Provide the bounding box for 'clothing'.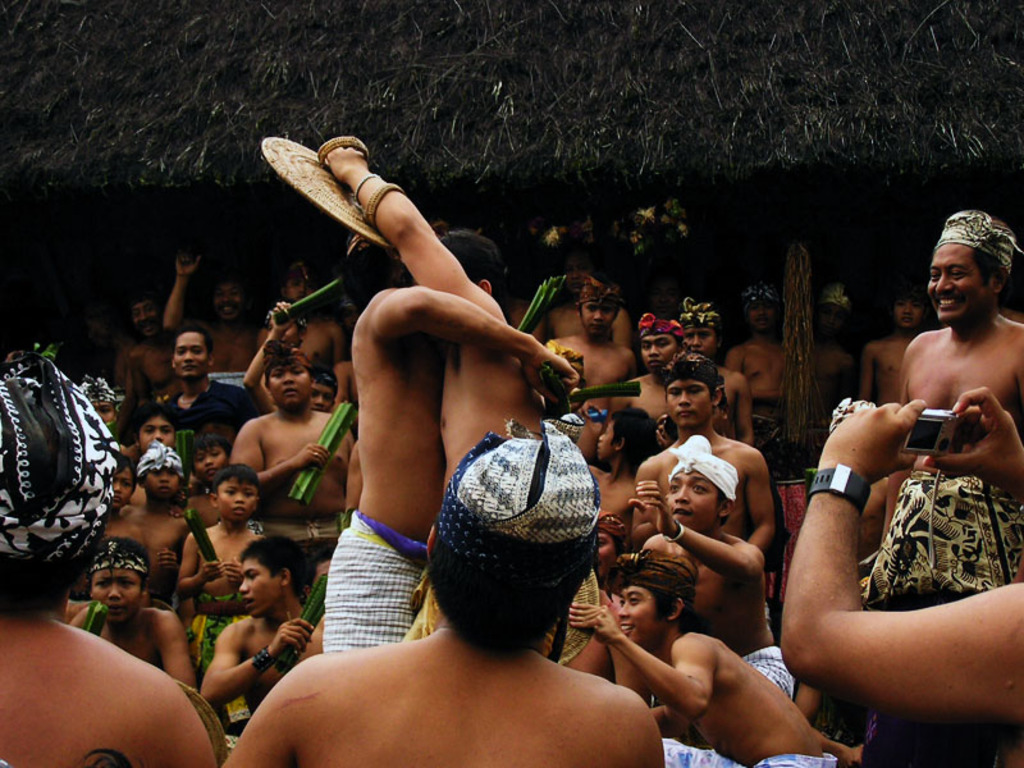
region(744, 649, 796, 709).
